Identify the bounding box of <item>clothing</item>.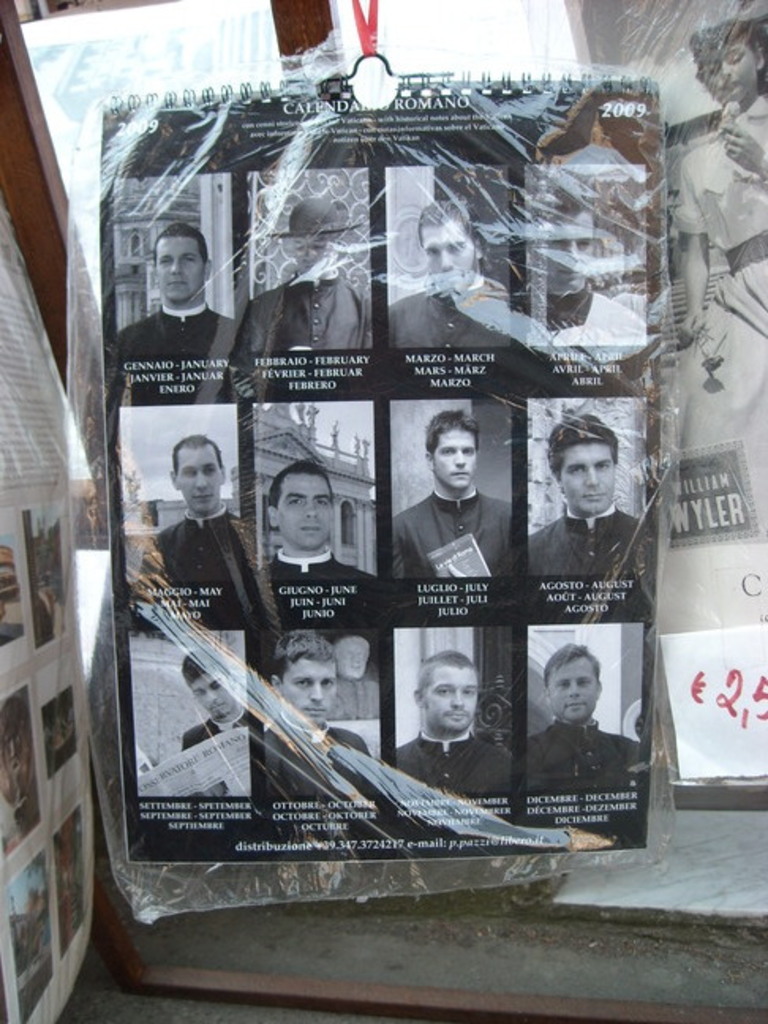
BBox(386, 488, 512, 578).
